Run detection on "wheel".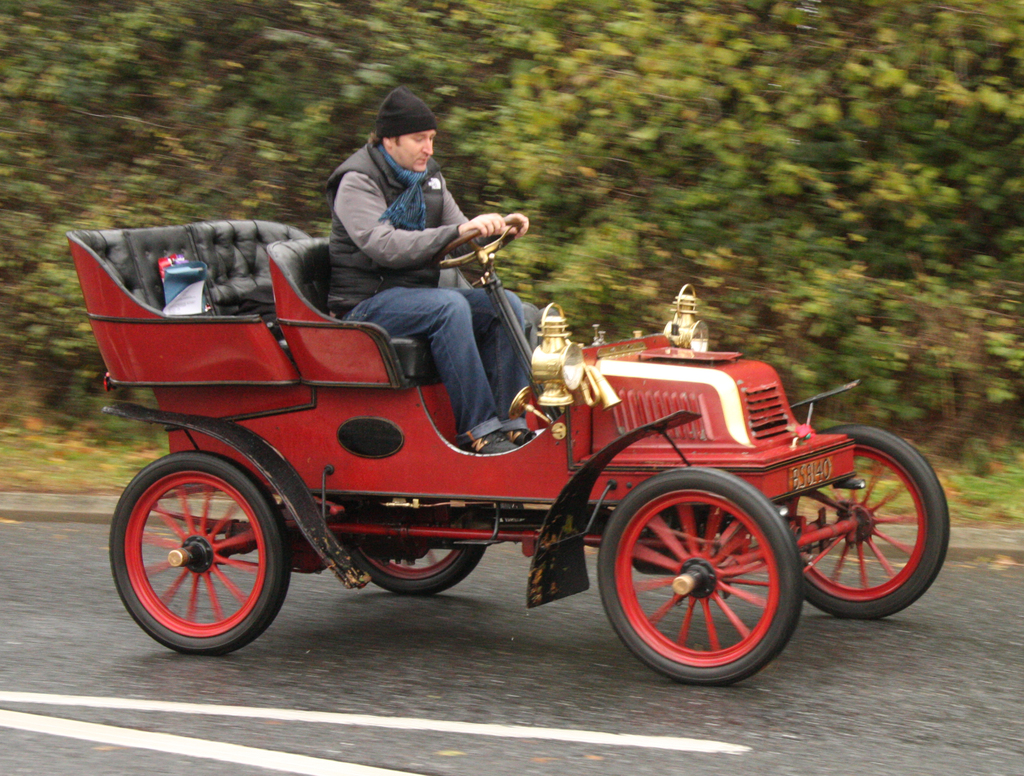
Result: box(106, 450, 291, 654).
